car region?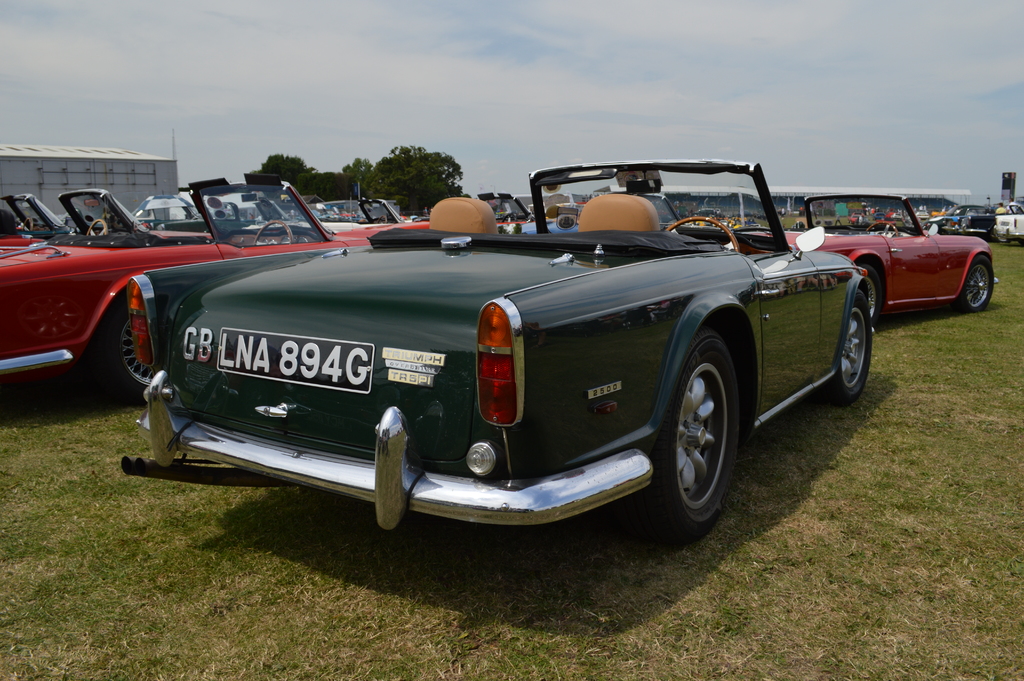
box=[757, 193, 998, 311]
